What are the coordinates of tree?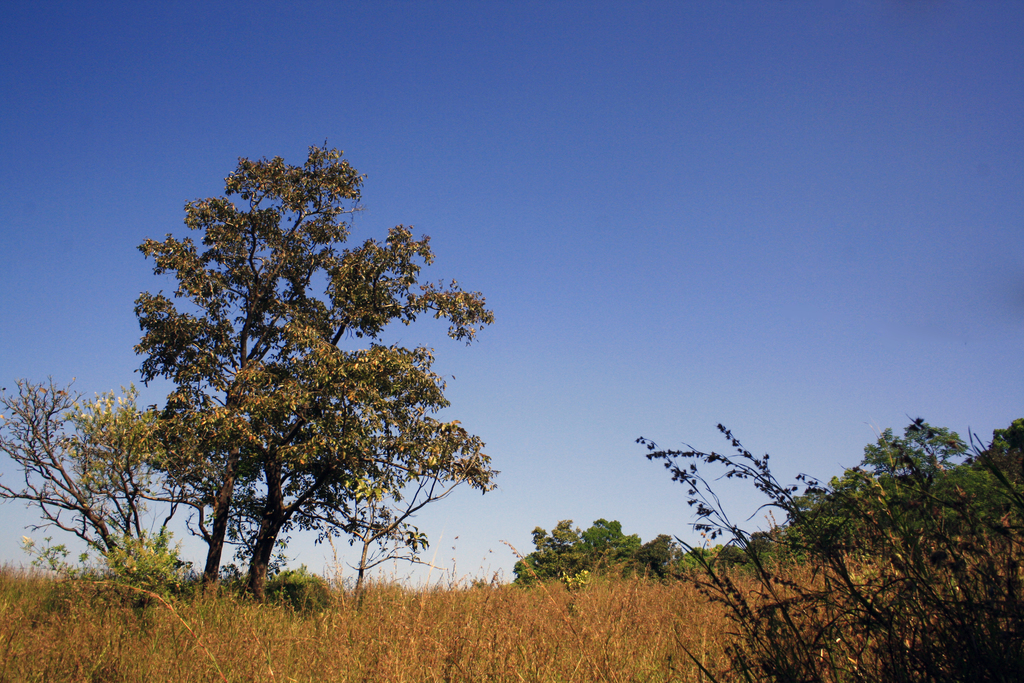
(left=183, top=315, right=500, bottom=602).
